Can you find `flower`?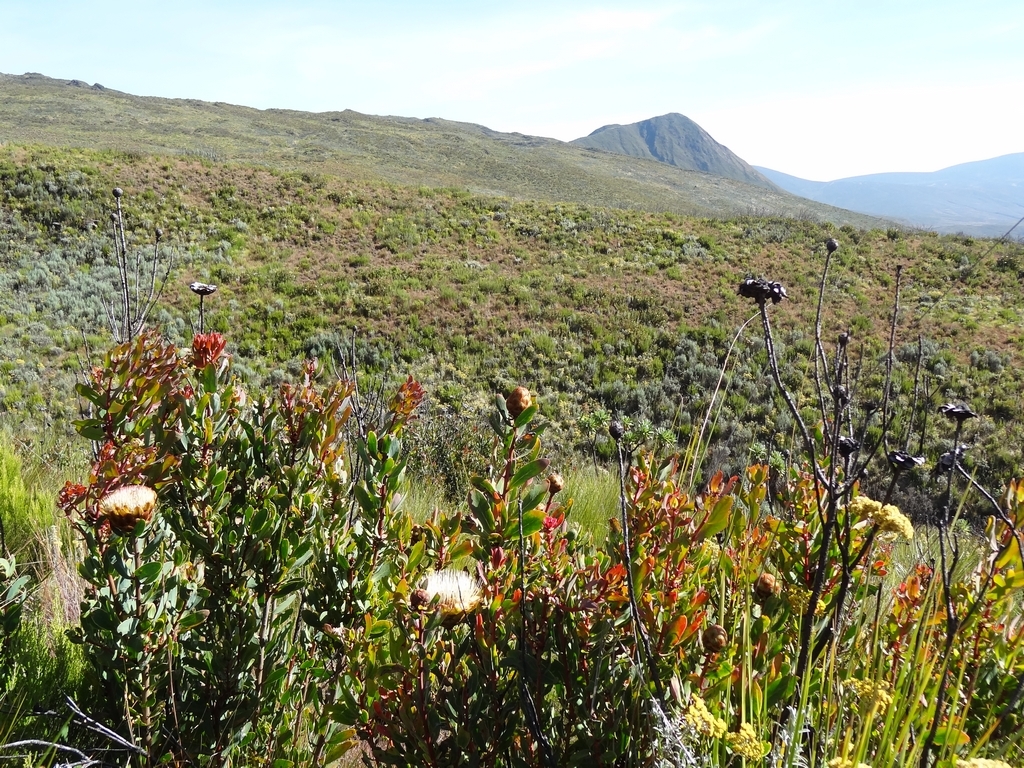
Yes, bounding box: 101, 483, 162, 528.
